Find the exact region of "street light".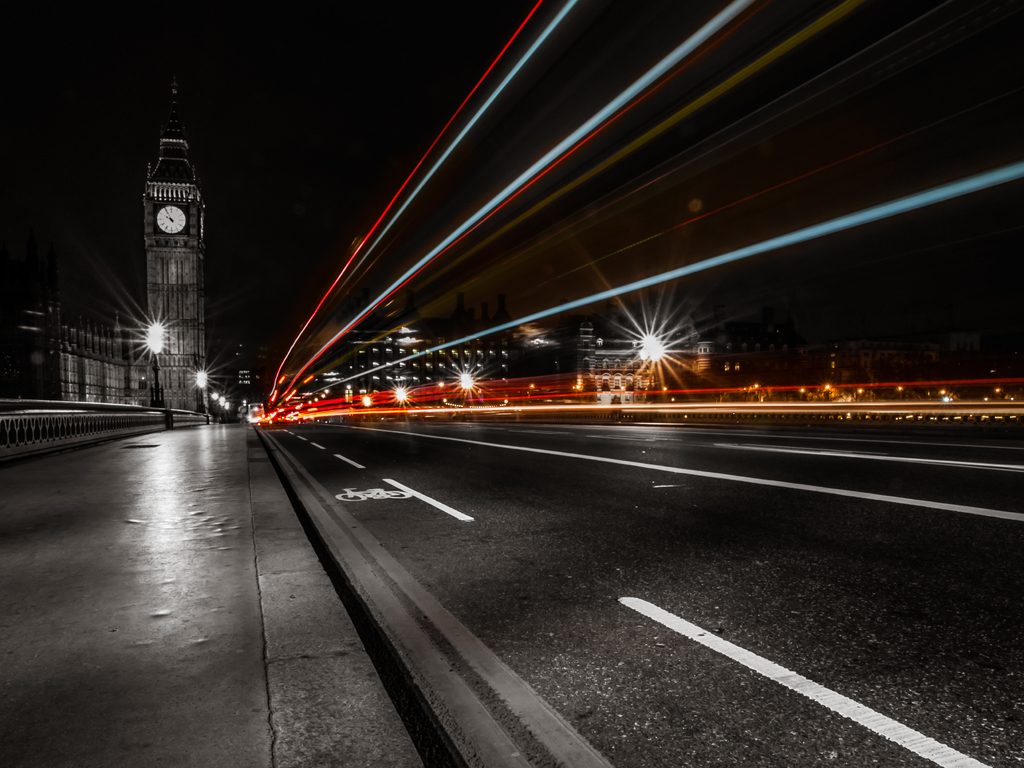
Exact region: <region>143, 326, 160, 406</region>.
